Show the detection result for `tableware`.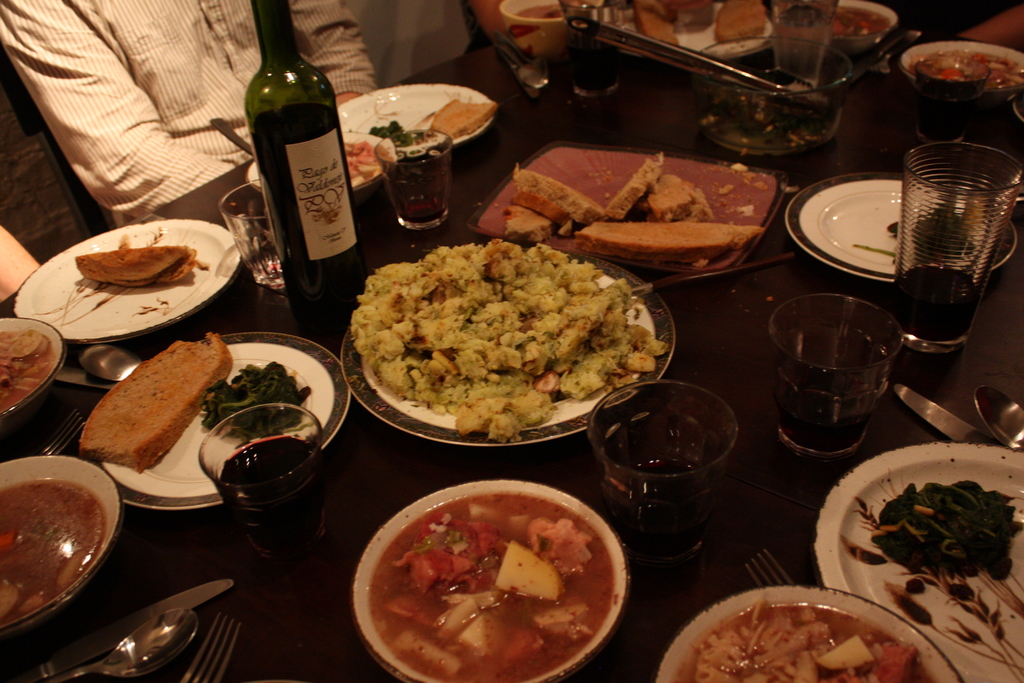
bbox(893, 42, 1023, 155).
